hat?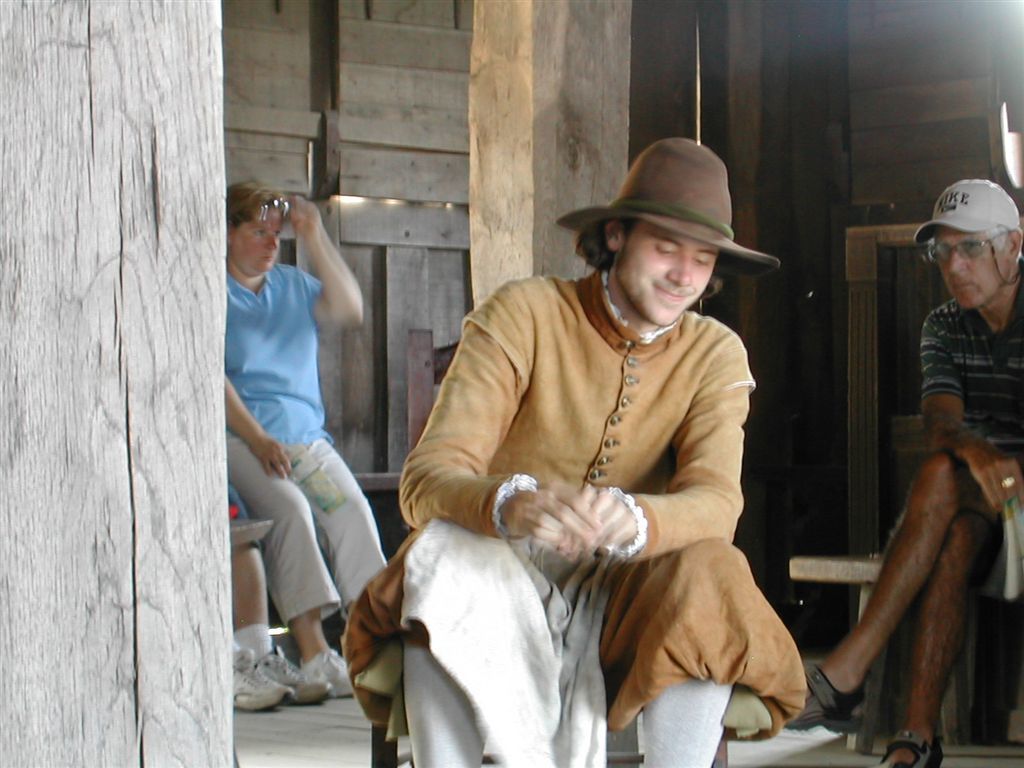
box(557, 136, 783, 280)
